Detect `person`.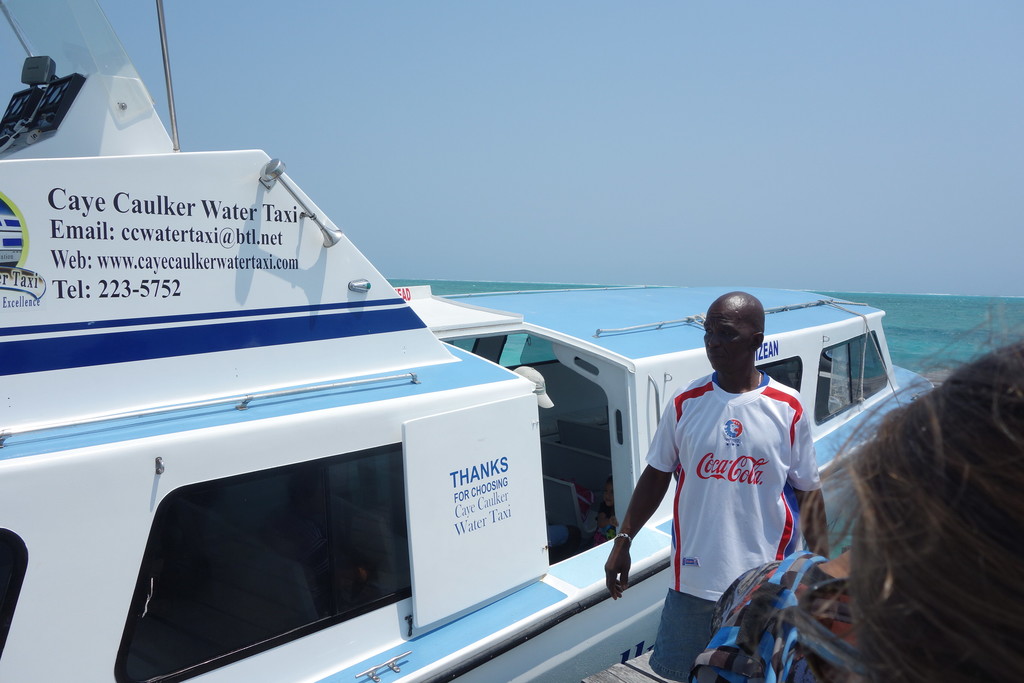
Detected at BBox(689, 315, 1023, 682).
